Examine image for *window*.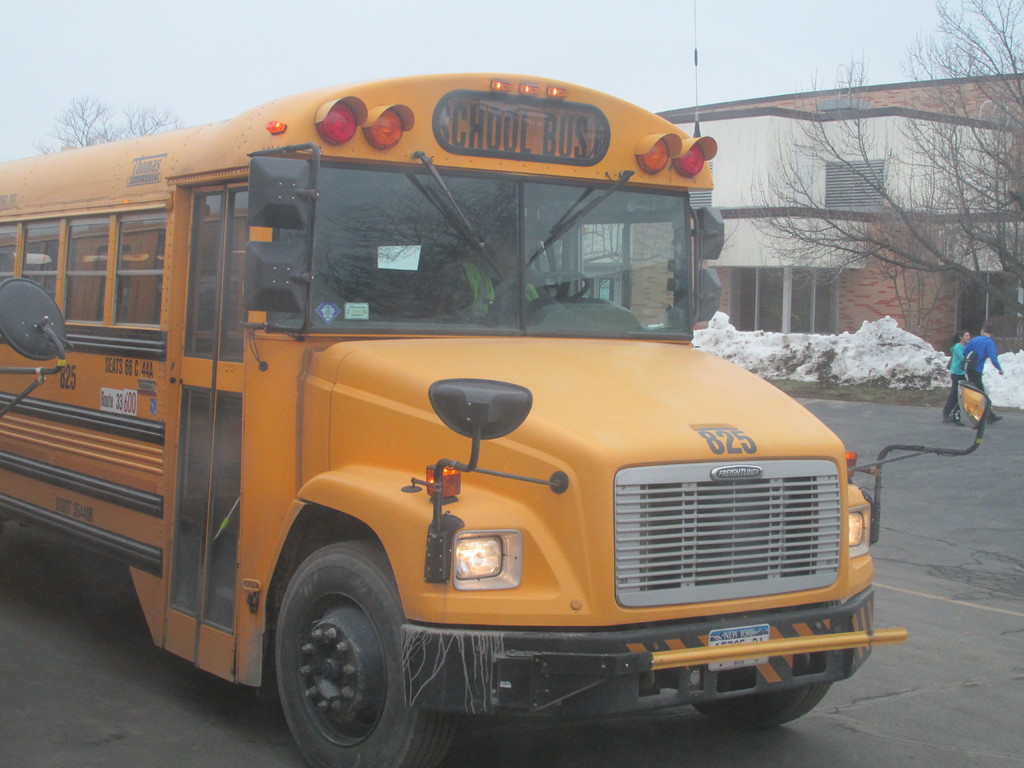
Examination result: [x1=955, y1=273, x2=1023, y2=346].
